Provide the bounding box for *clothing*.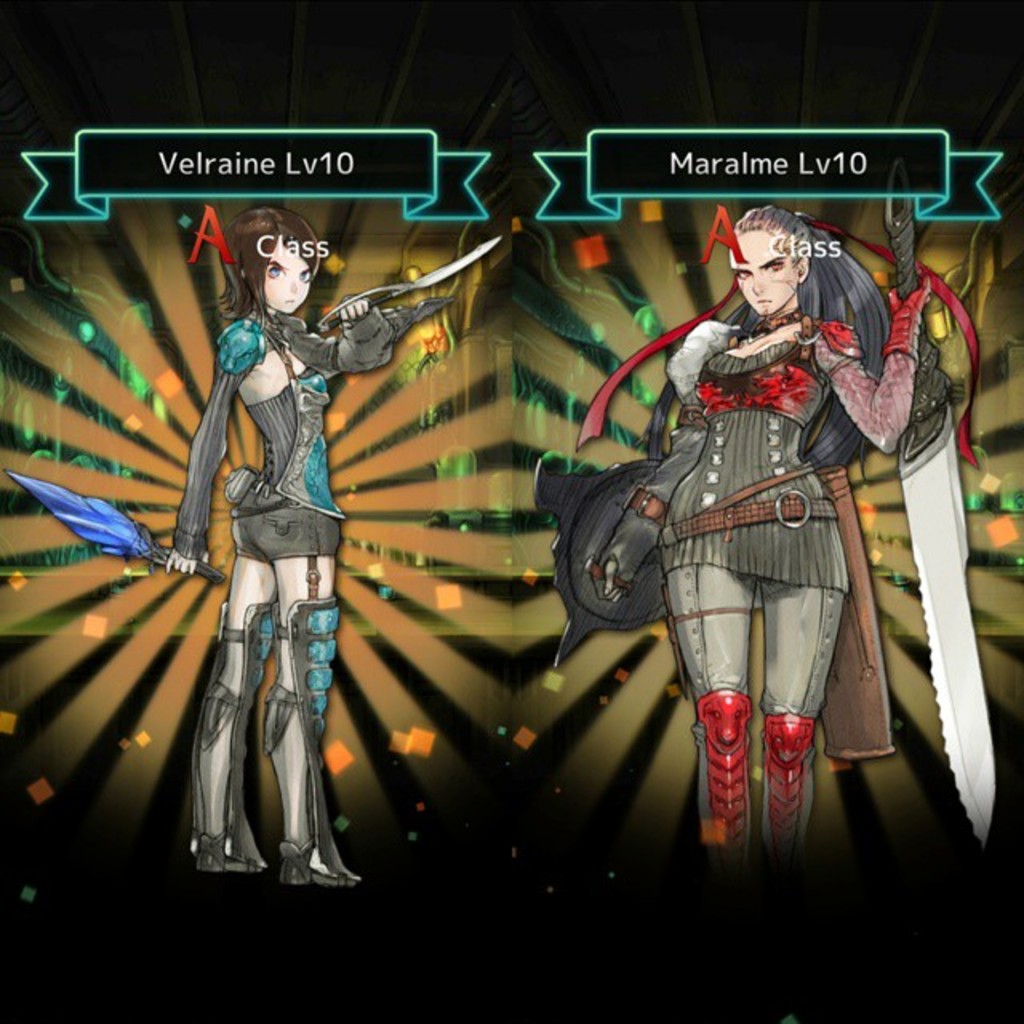
bbox(181, 307, 402, 574).
